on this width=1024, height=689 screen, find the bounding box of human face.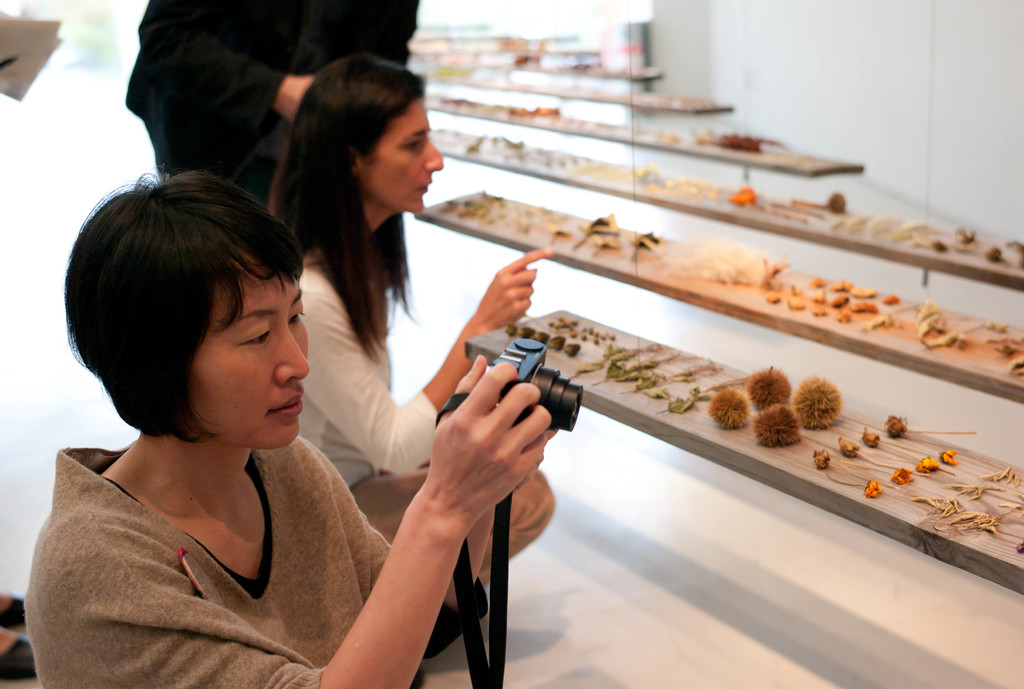
Bounding box: crop(361, 101, 442, 215).
